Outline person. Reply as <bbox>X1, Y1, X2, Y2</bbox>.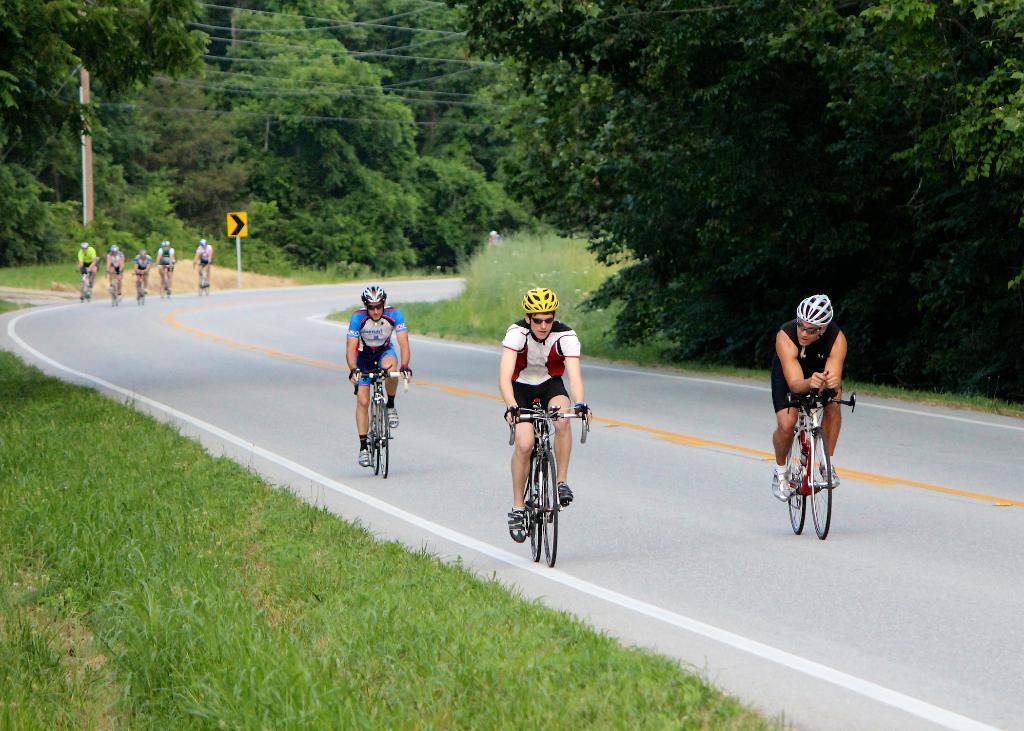
<bbox>78, 239, 98, 283</bbox>.
